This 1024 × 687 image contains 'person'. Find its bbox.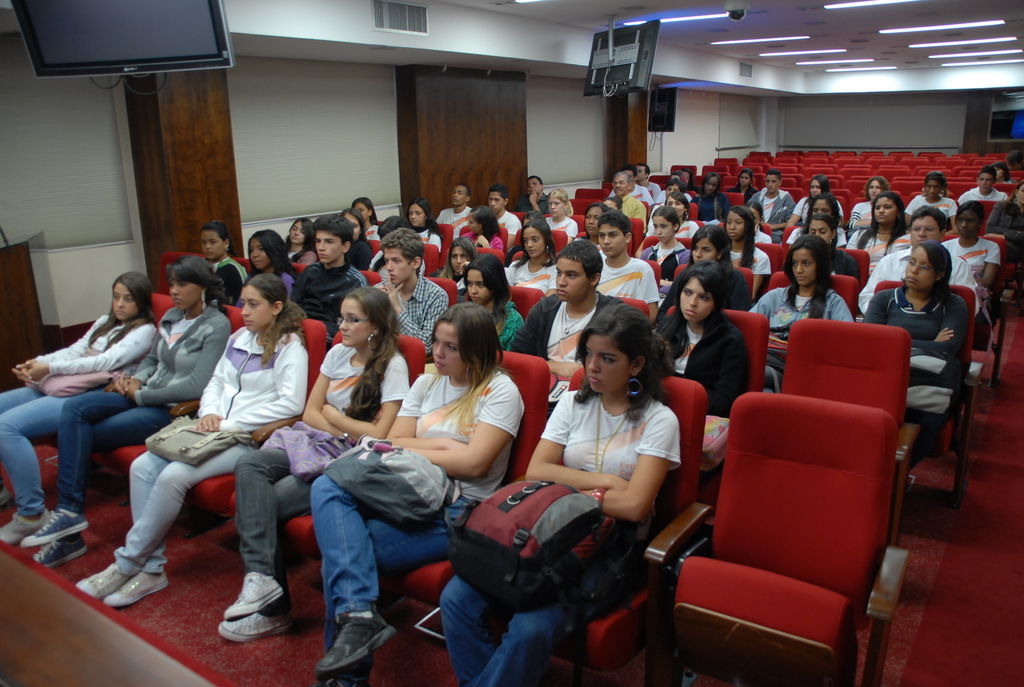
left=668, top=260, right=757, bottom=445.
